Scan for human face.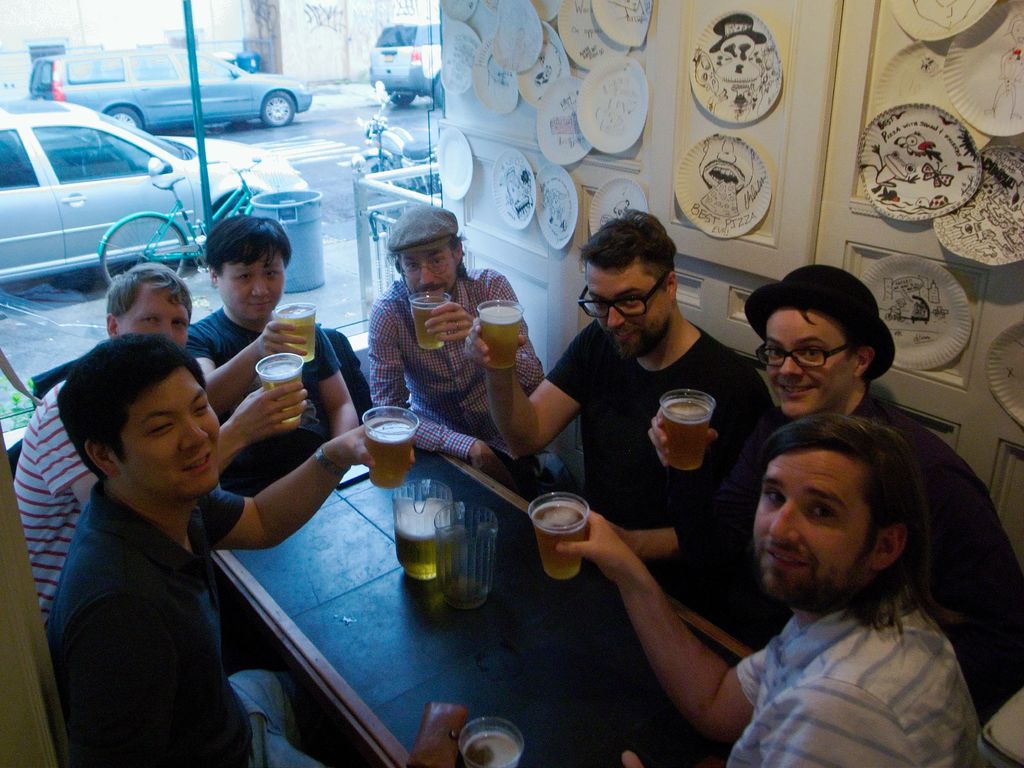
Scan result: (125,370,228,507).
